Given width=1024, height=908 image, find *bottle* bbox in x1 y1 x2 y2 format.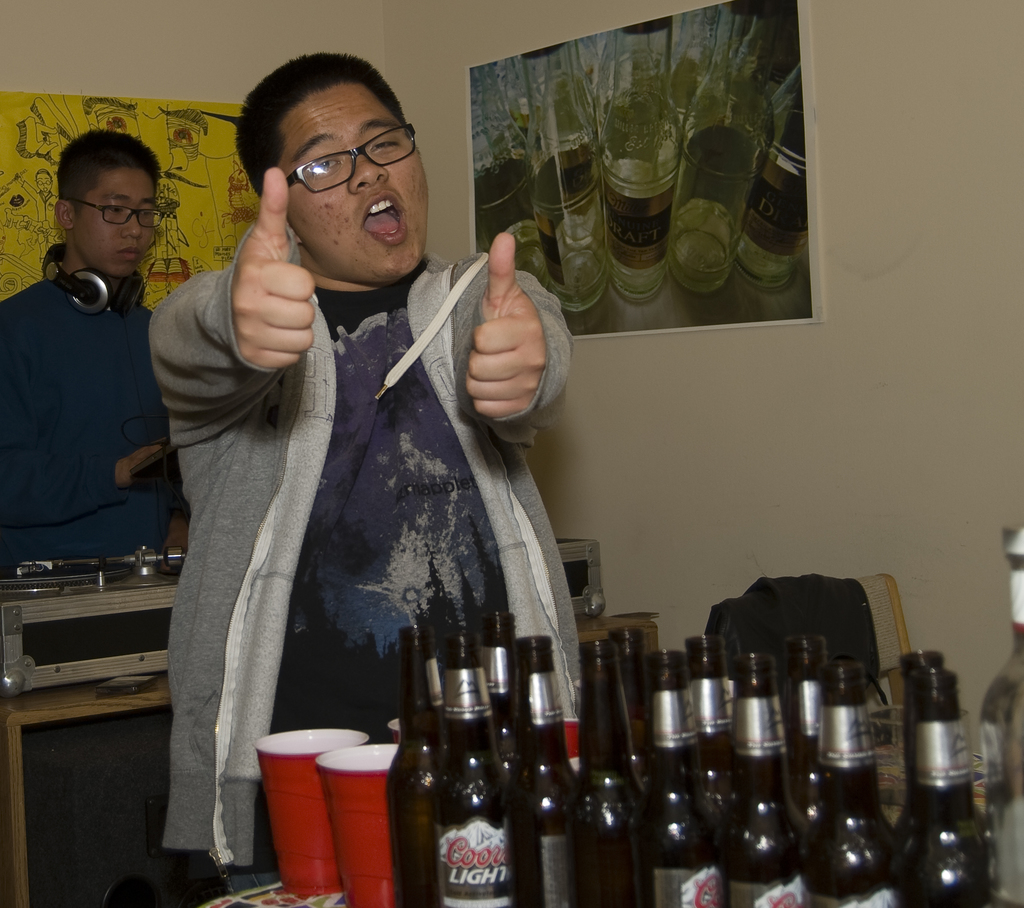
718 653 801 907.
